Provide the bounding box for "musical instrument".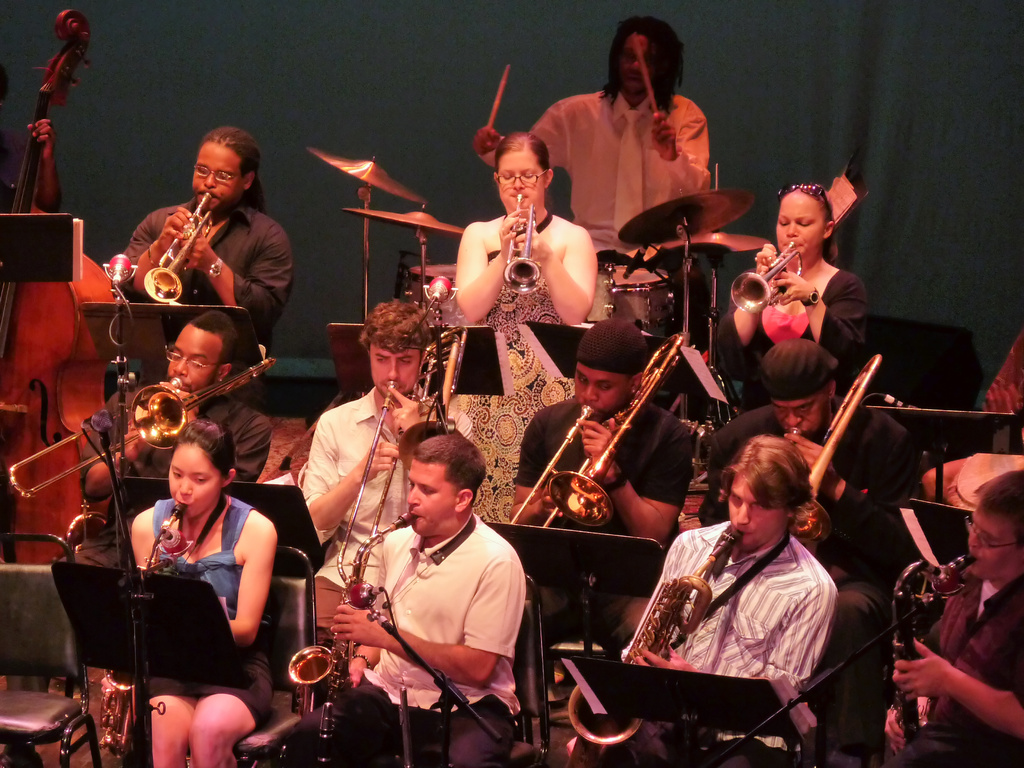
bbox=[619, 164, 755, 338].
